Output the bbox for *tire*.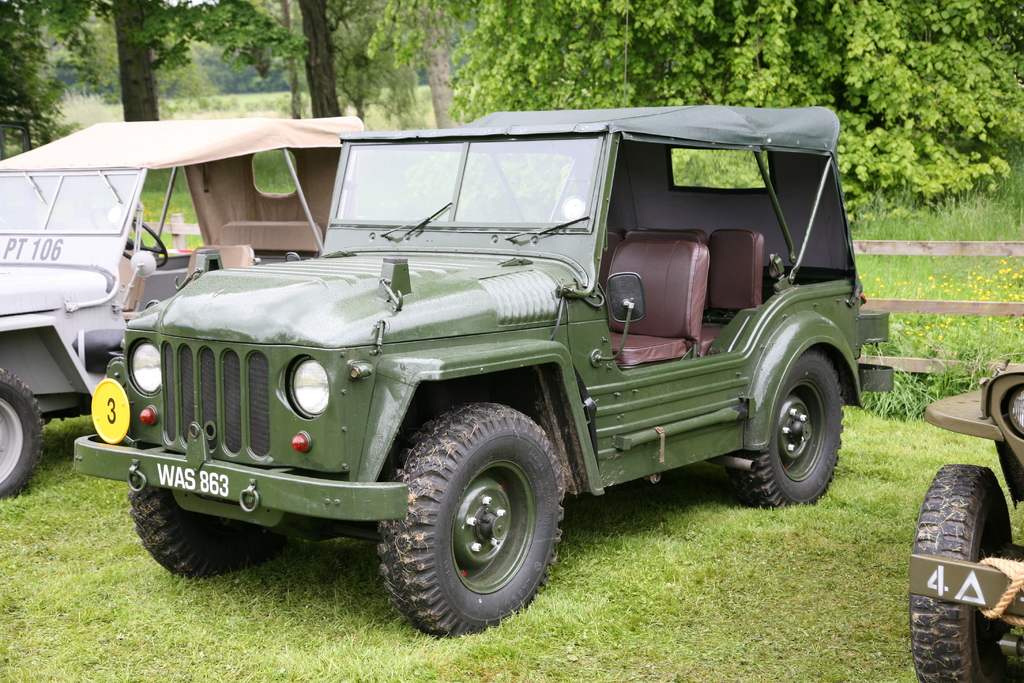
bbox=[719, 338, 846, 503].
